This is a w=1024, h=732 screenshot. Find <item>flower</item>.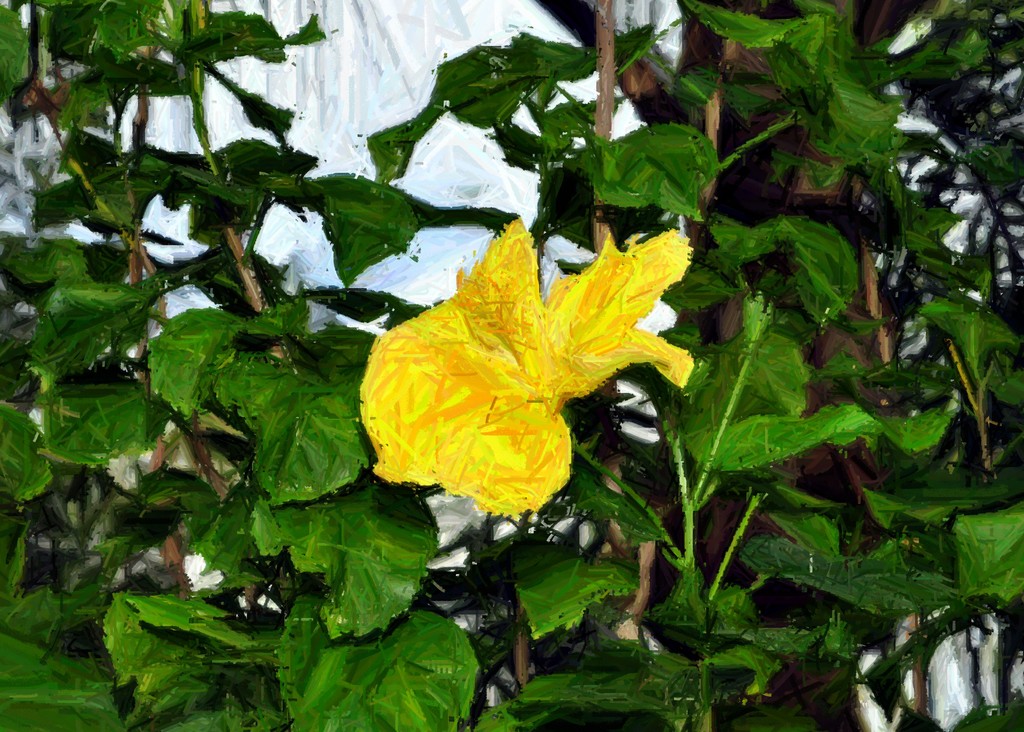
Bounding box: <box>355,216,696,523</box>.
